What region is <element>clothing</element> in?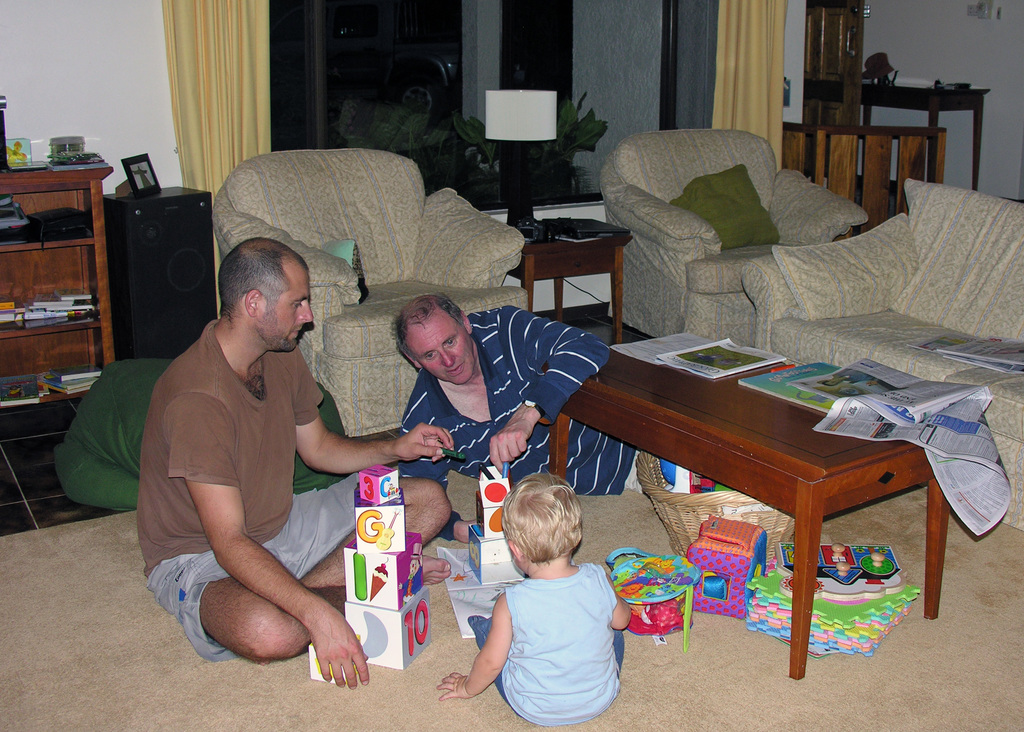
{"x1": 134, "y1": 315, "x2": 324, "y2": 573}.
